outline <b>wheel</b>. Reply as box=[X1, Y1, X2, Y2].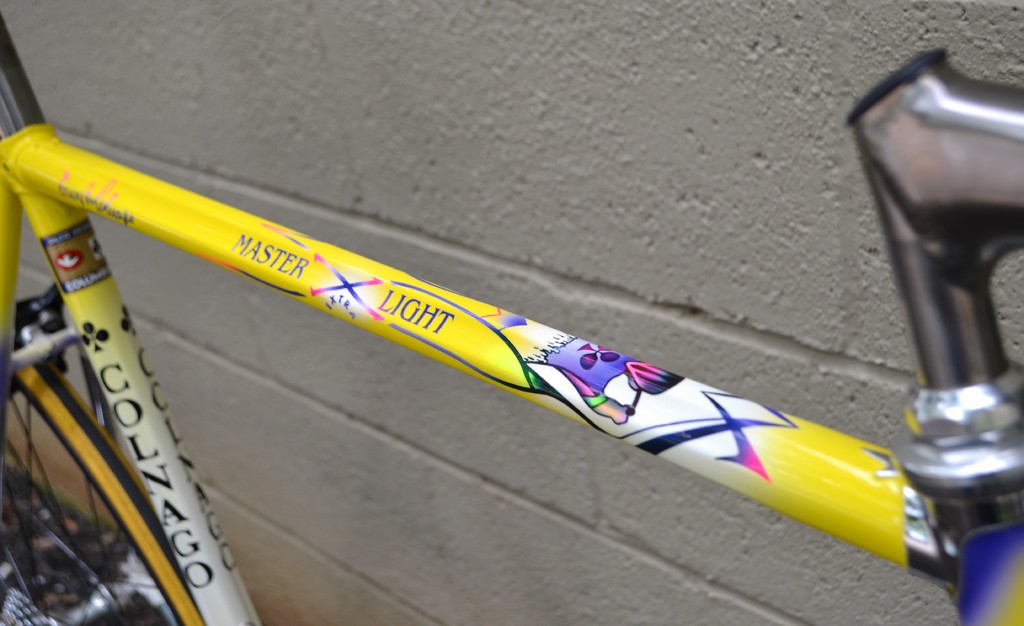
box=[0, 362, 209, 625].
